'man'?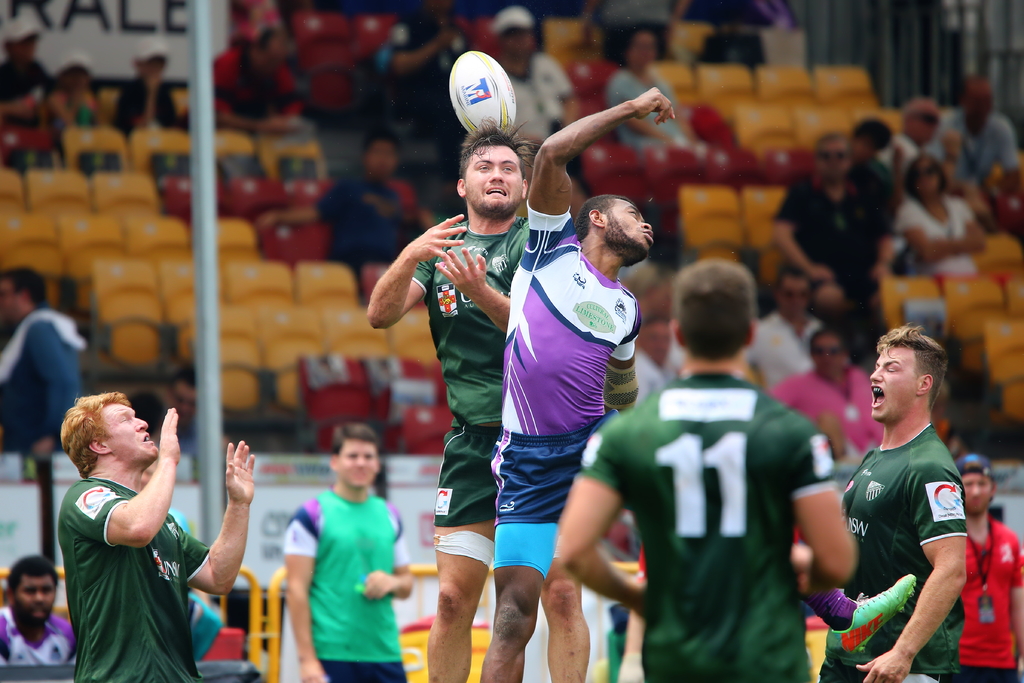
[802, 315, 1000, 682]
